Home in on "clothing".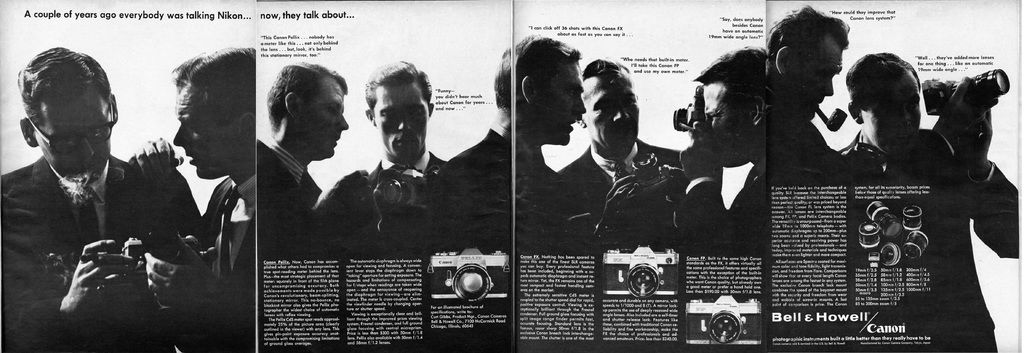
Homed in at box(831, 132, 1023, 352).
